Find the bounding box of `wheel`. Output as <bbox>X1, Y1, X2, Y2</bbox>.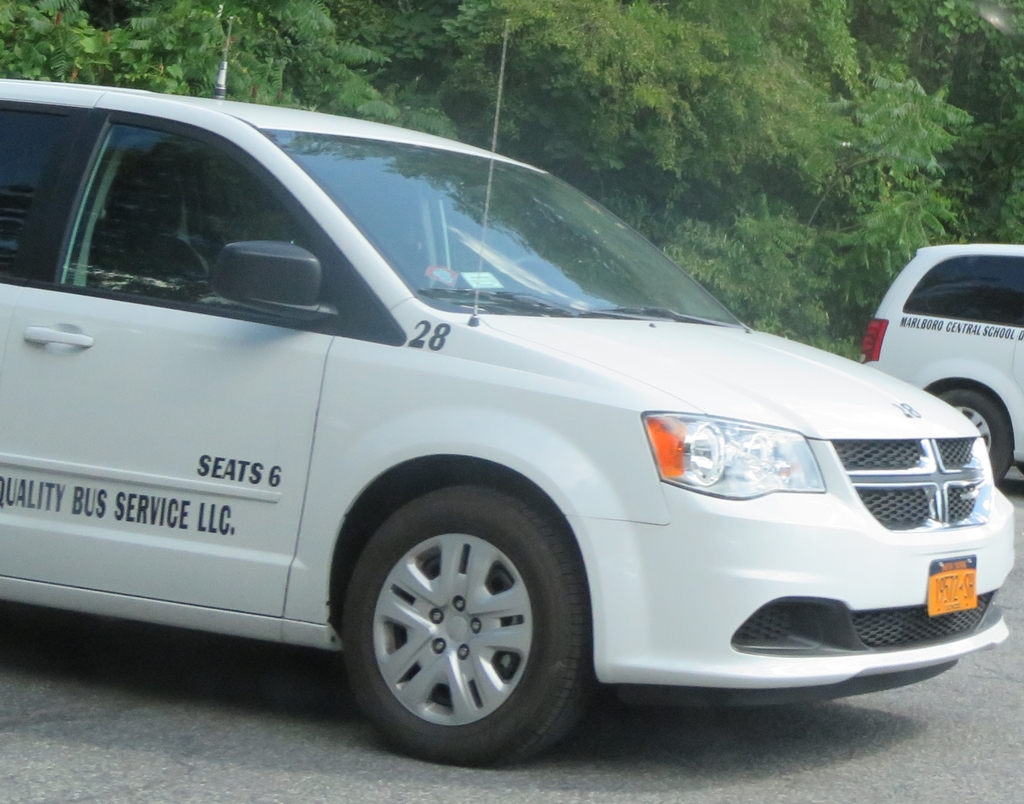
<bbox>938, 388, 1012, 486</bbox>.
